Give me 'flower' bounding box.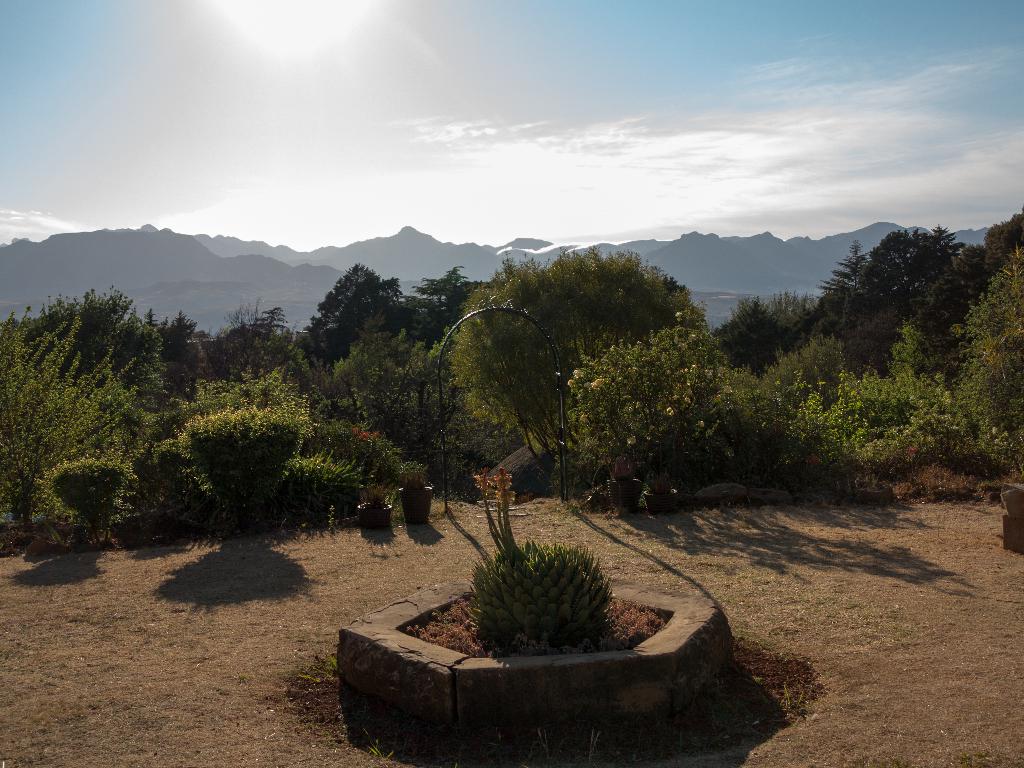
locate(646, 422, 655, 429).
